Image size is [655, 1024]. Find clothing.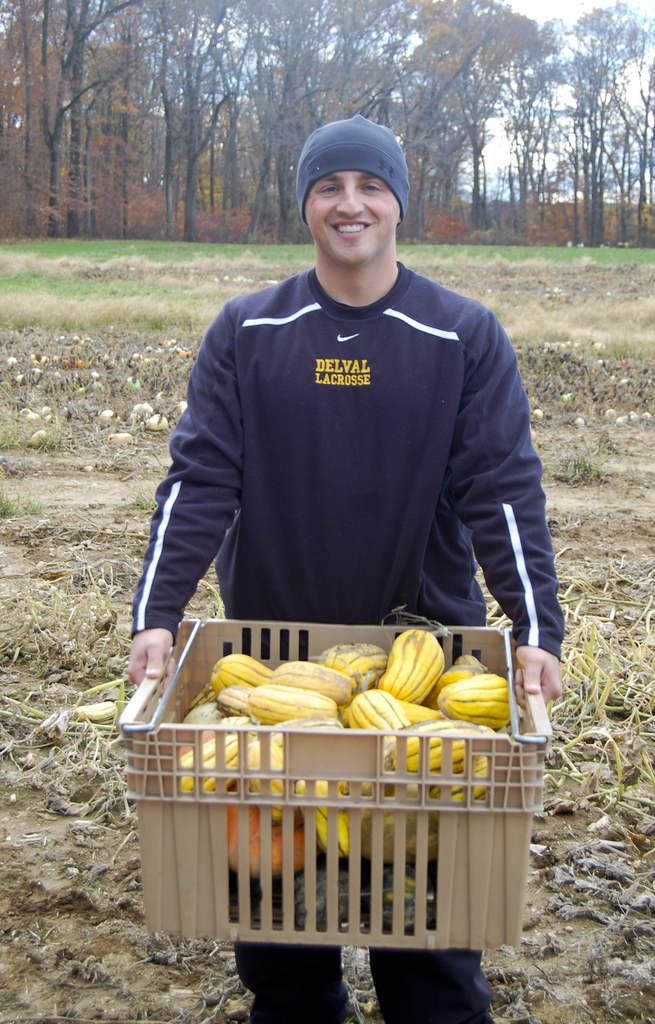
l=125, t=263, r=567, b=1023.
